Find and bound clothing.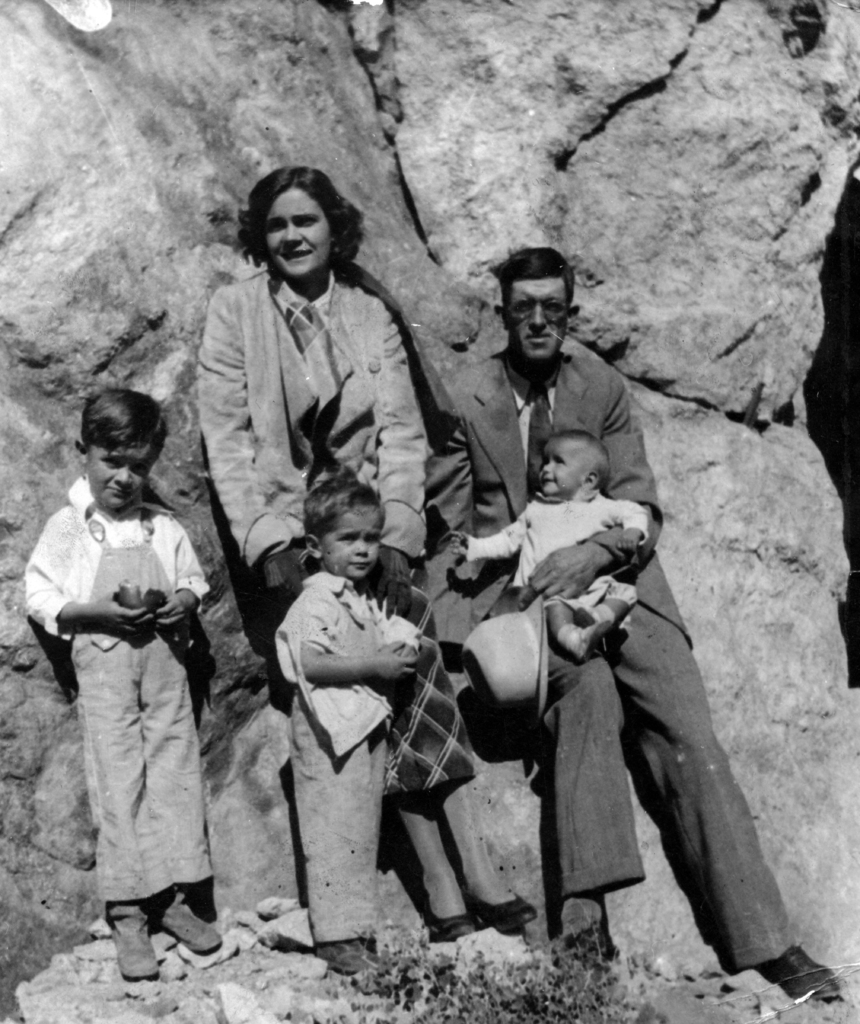
Bound: <region>274, 570, 395, 942</region>.
